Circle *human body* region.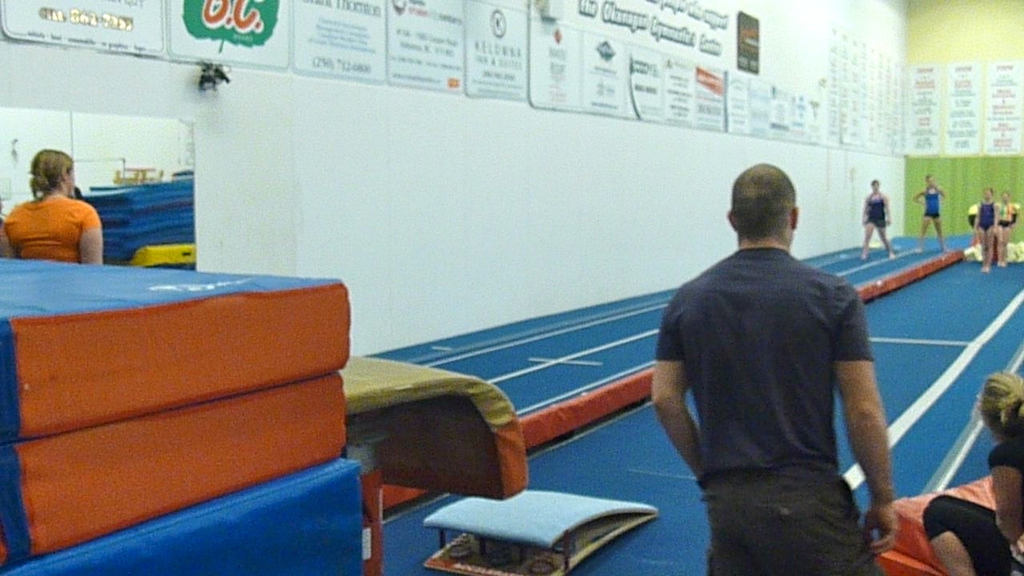
Region: <region>651, 166, 895, 575</region>.
